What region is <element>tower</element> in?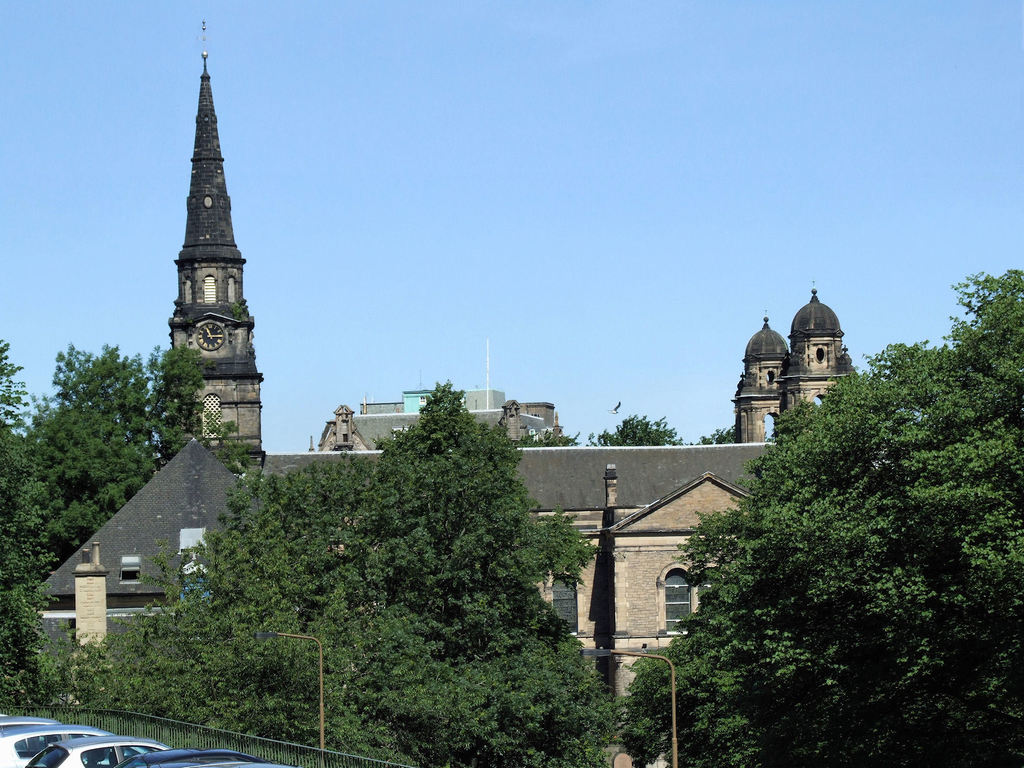
(x1=788, y1=297, x2=838, y2=431).
